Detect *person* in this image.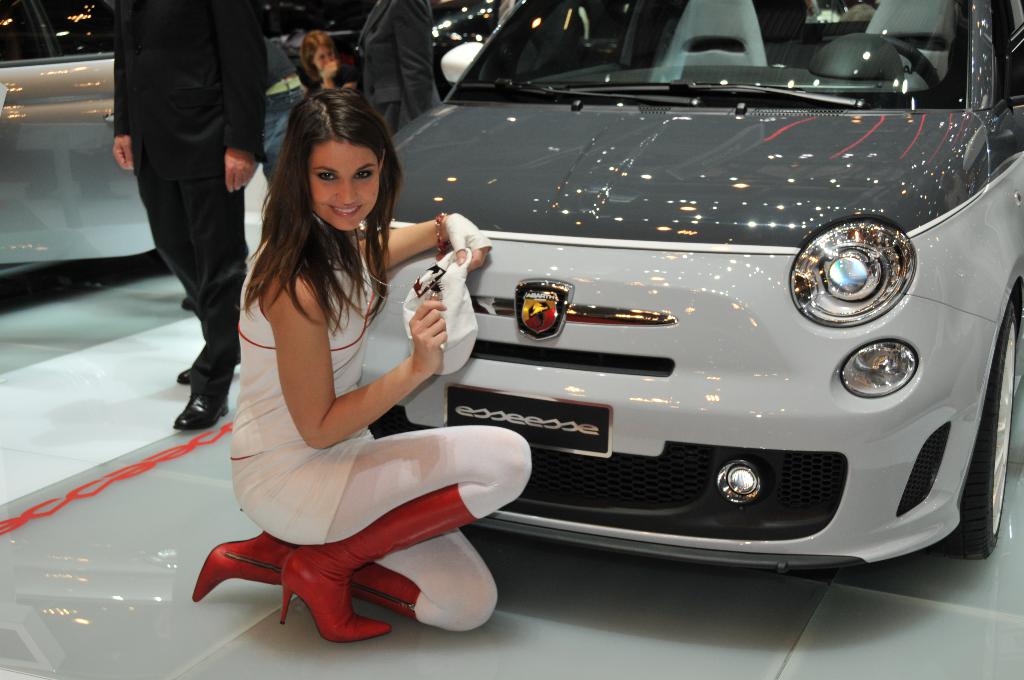
Detection: x1=299, y1=25, x2=362, y2=95.
